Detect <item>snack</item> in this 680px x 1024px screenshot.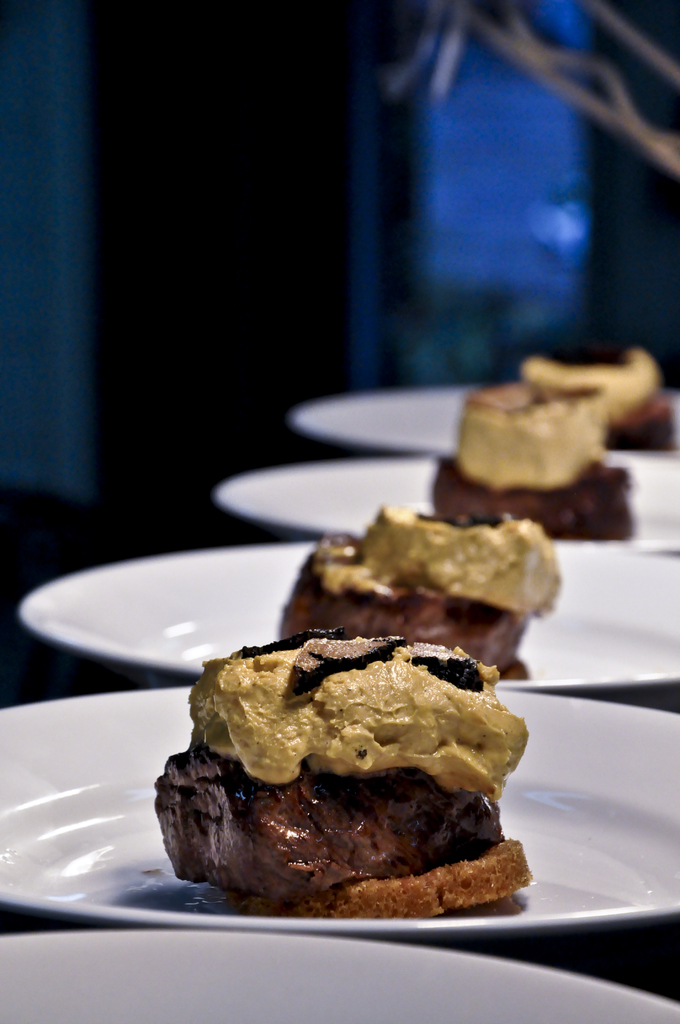
Detection: bbox=[151, 641, 515, 900].
